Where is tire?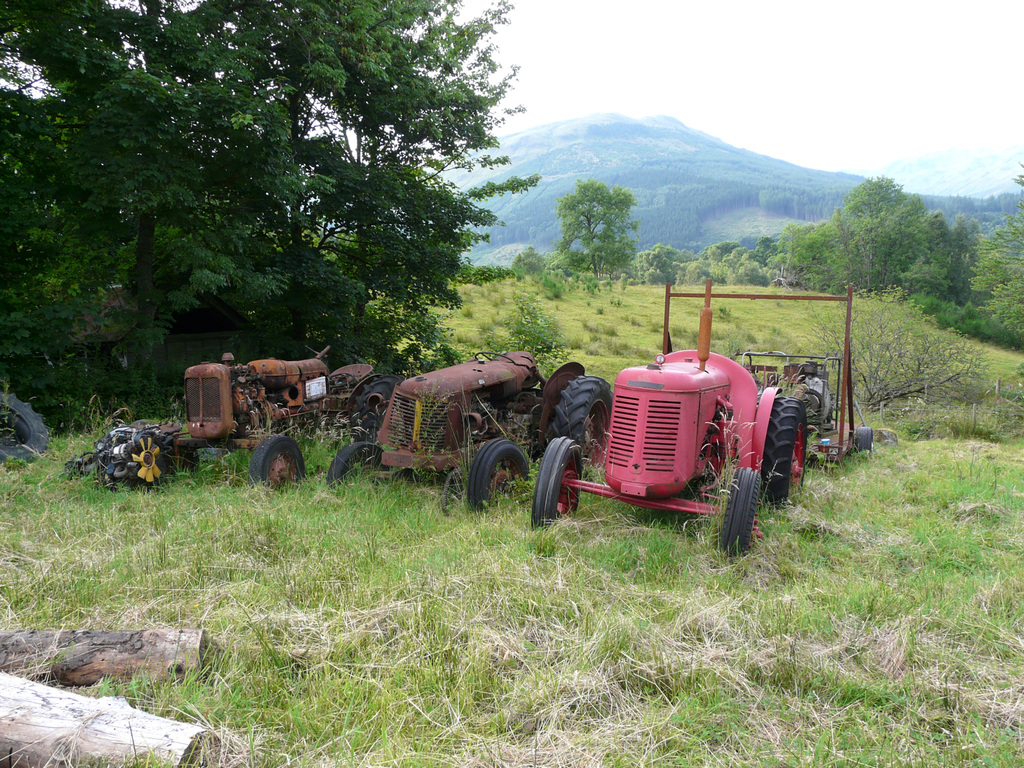
bbox=(754, 385, 808, 534).
